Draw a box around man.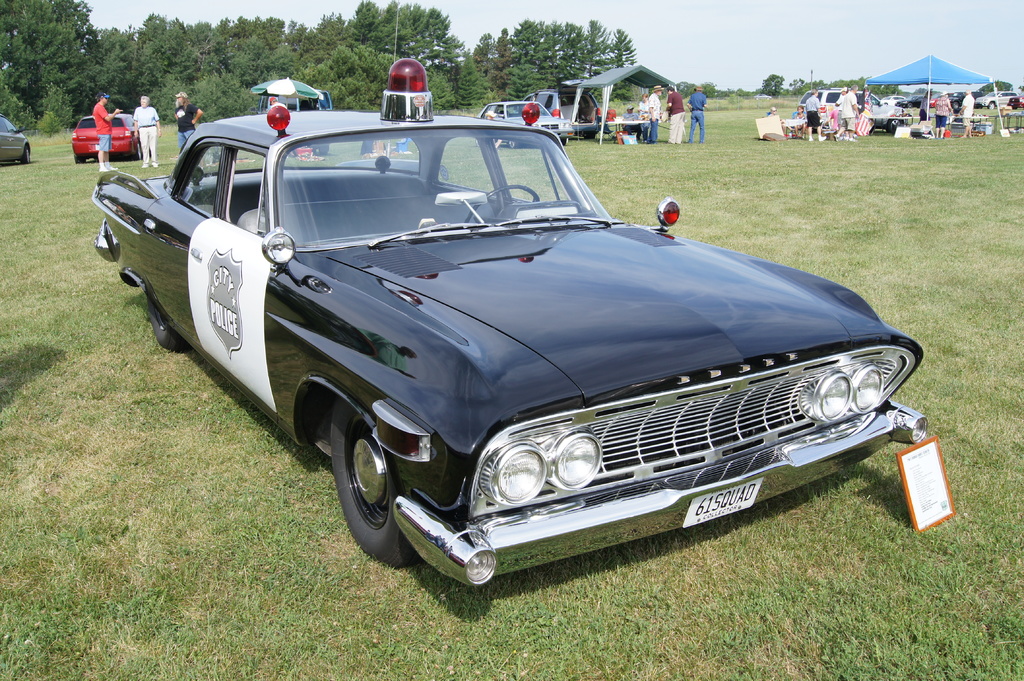
bbox(685, 67, 710, 145).
